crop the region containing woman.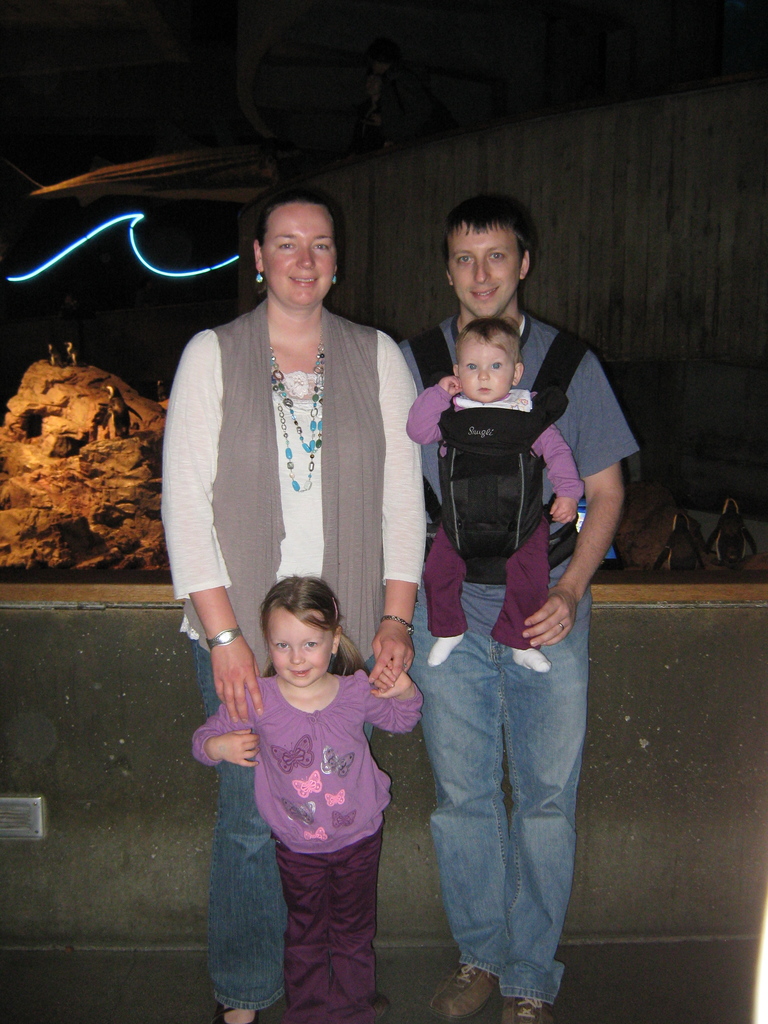
Crop region: 159:198:429:1023.
